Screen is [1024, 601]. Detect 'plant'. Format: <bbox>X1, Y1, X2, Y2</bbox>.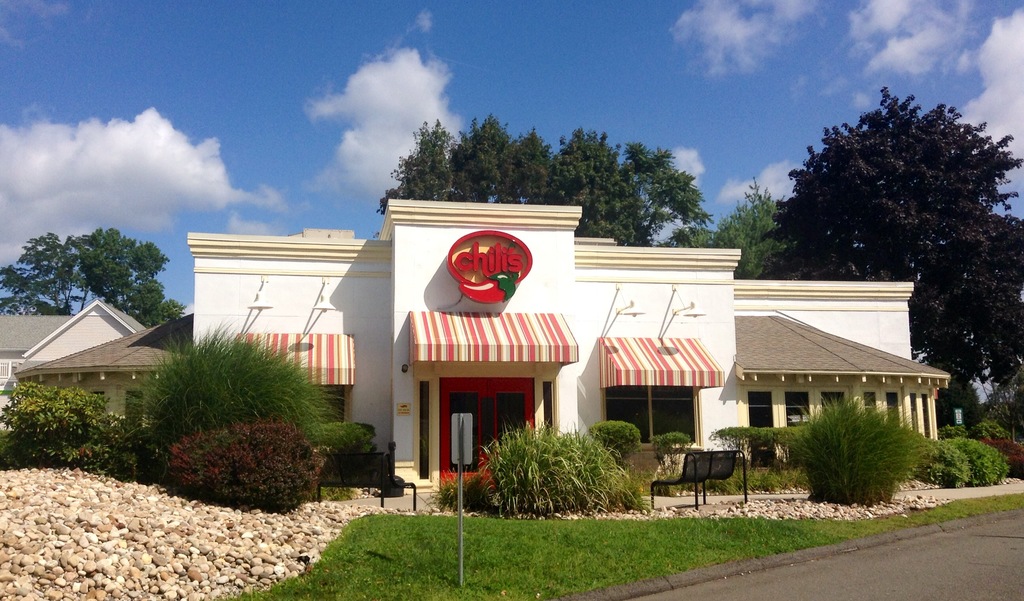
<bbox>649, 468, 745, 500</bbox>.
